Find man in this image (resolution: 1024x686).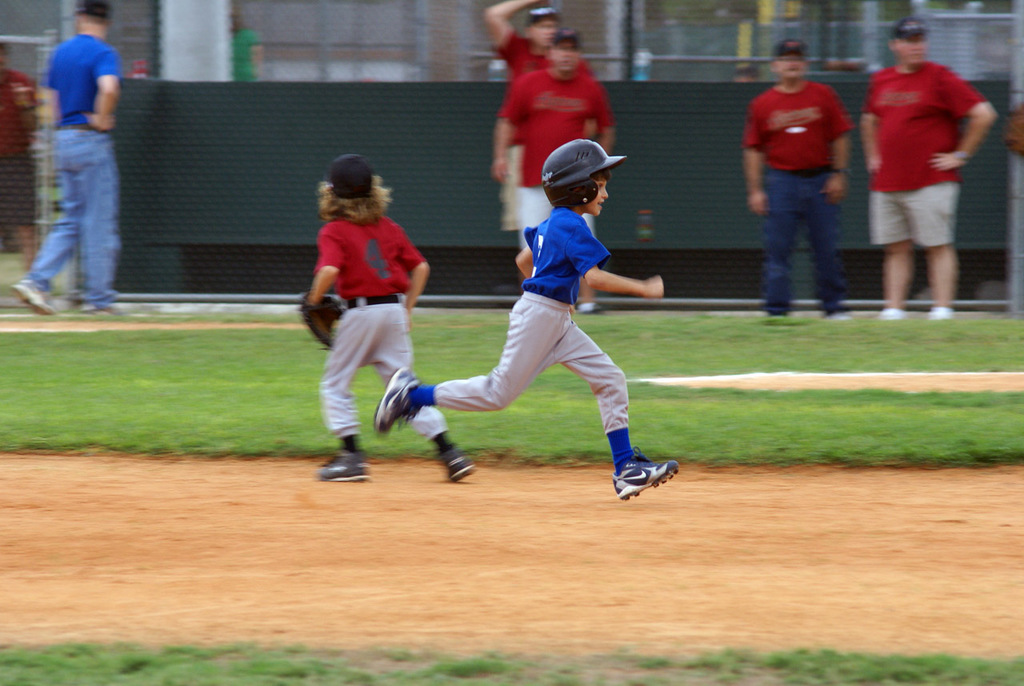
x1=0, y1=16, x2=50, y2=243.
